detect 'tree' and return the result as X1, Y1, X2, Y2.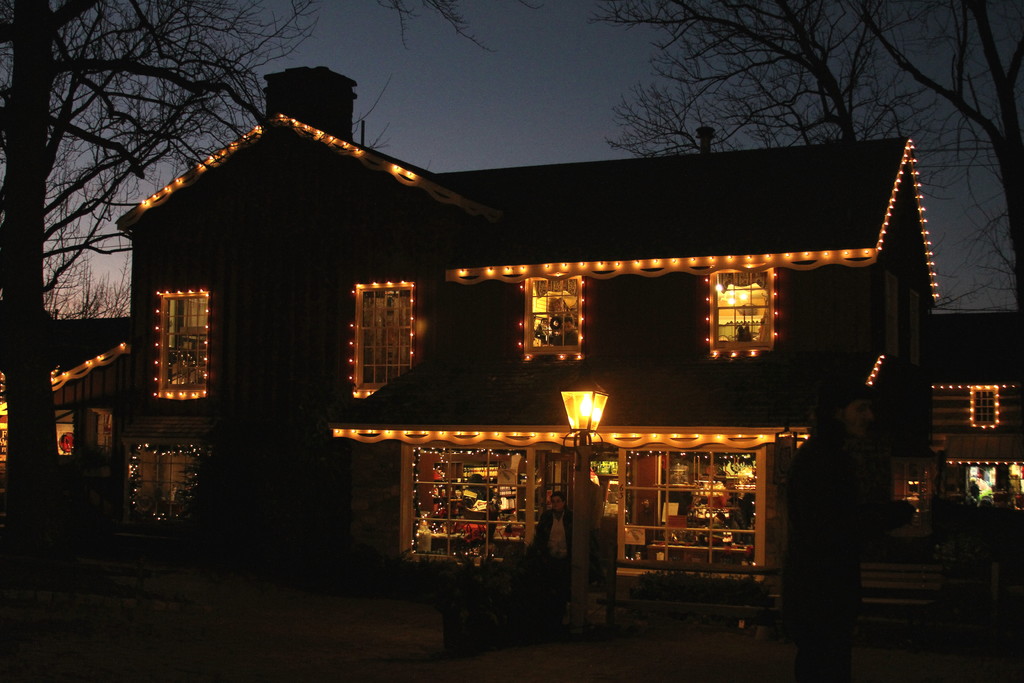
0, 0, 493, 594.
